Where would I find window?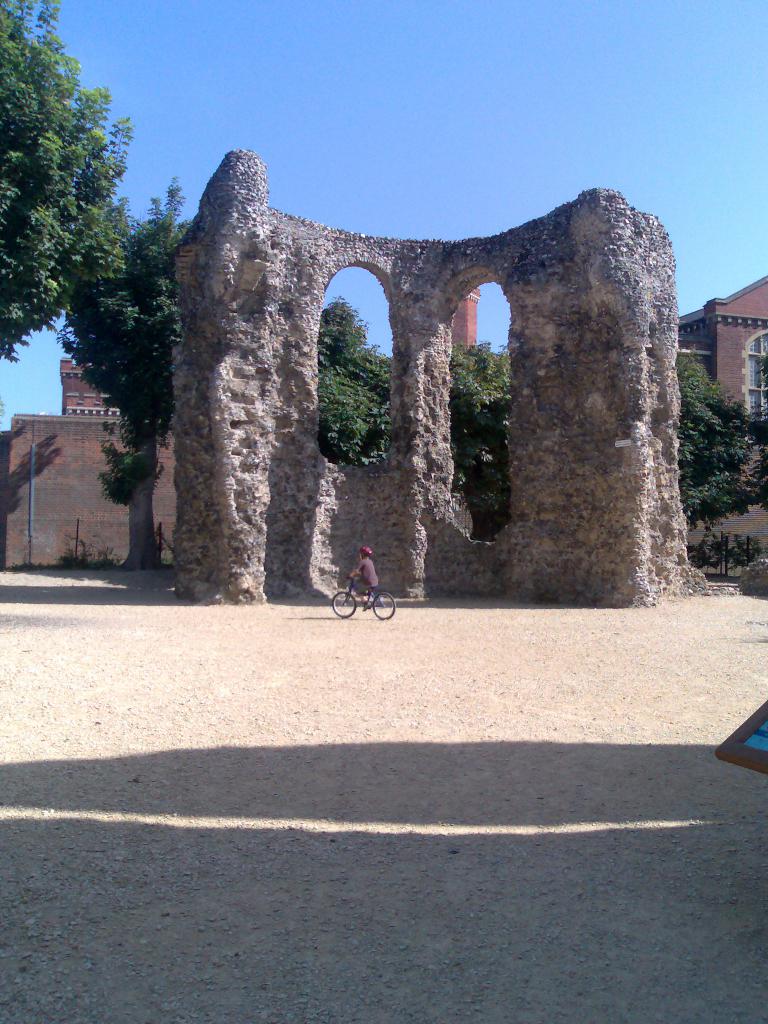
At <bbox>744, 330, 767, 424</bbox>.
